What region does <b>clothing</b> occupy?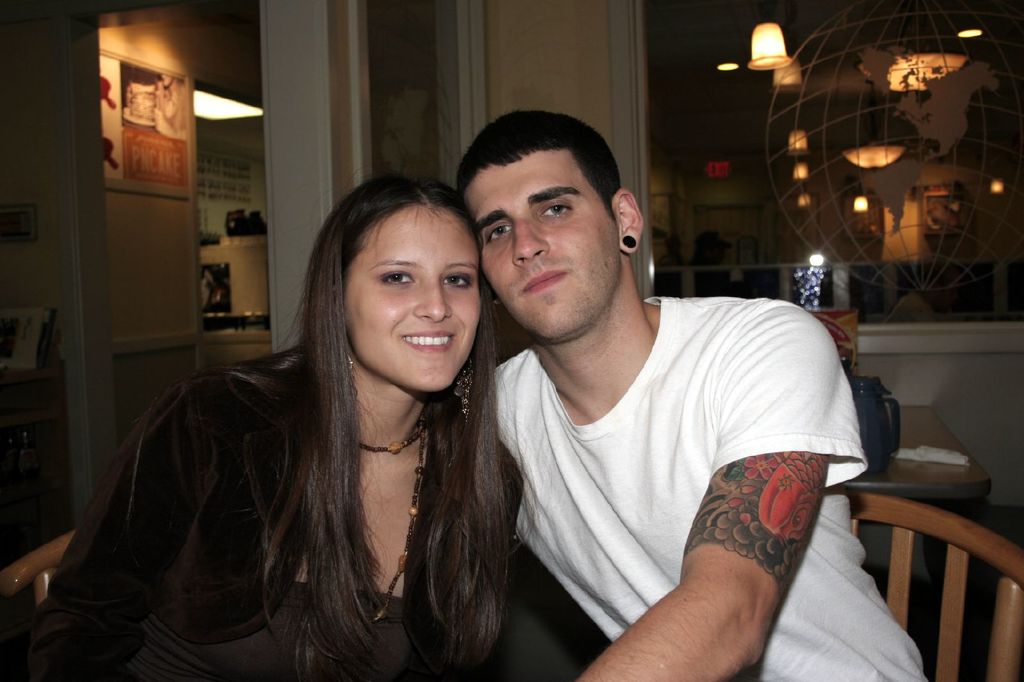
35, 371, 533, 681.
